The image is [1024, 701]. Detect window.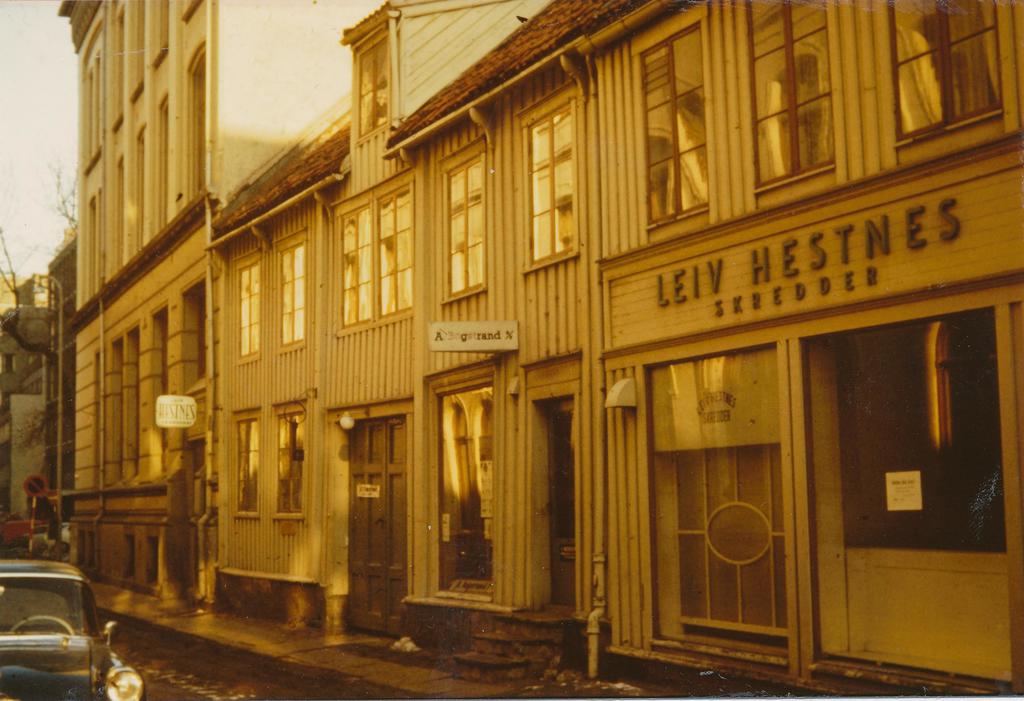
Detection: (left=230, top=252, right=269, bottom=368).
